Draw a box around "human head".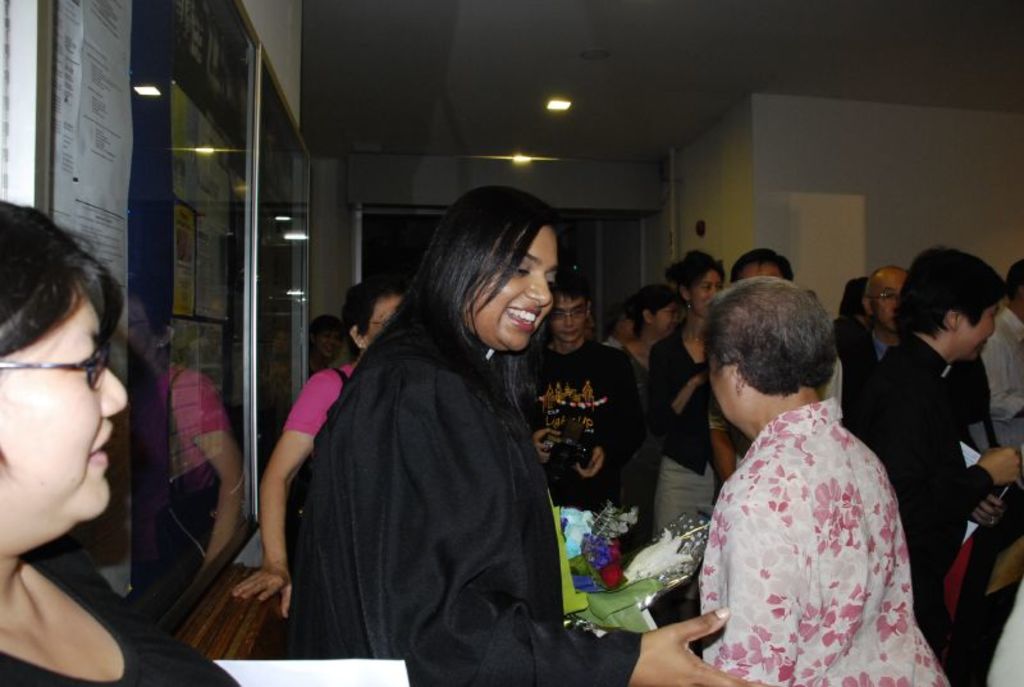
<box>421,184,558,353</box>.
